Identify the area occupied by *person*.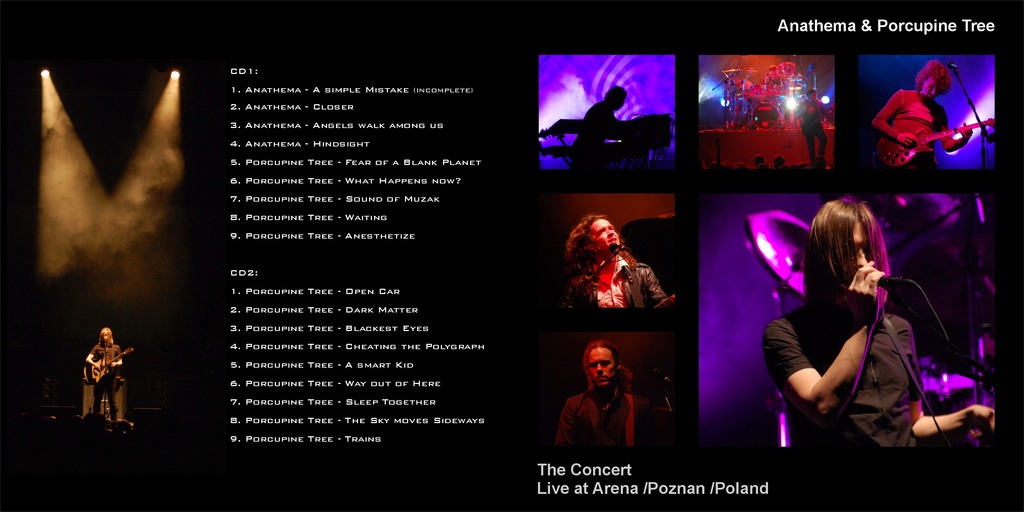
Area: bbox(577, 79, 630, 153).
